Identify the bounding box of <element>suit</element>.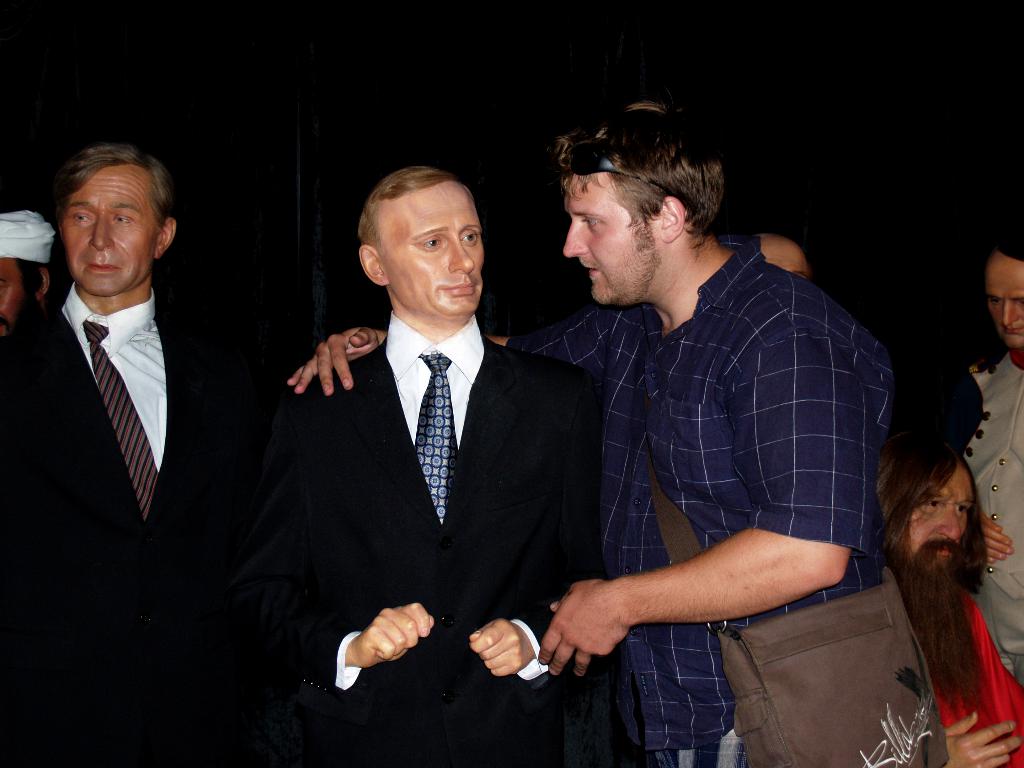
rect(0, 283, 262, 767).
